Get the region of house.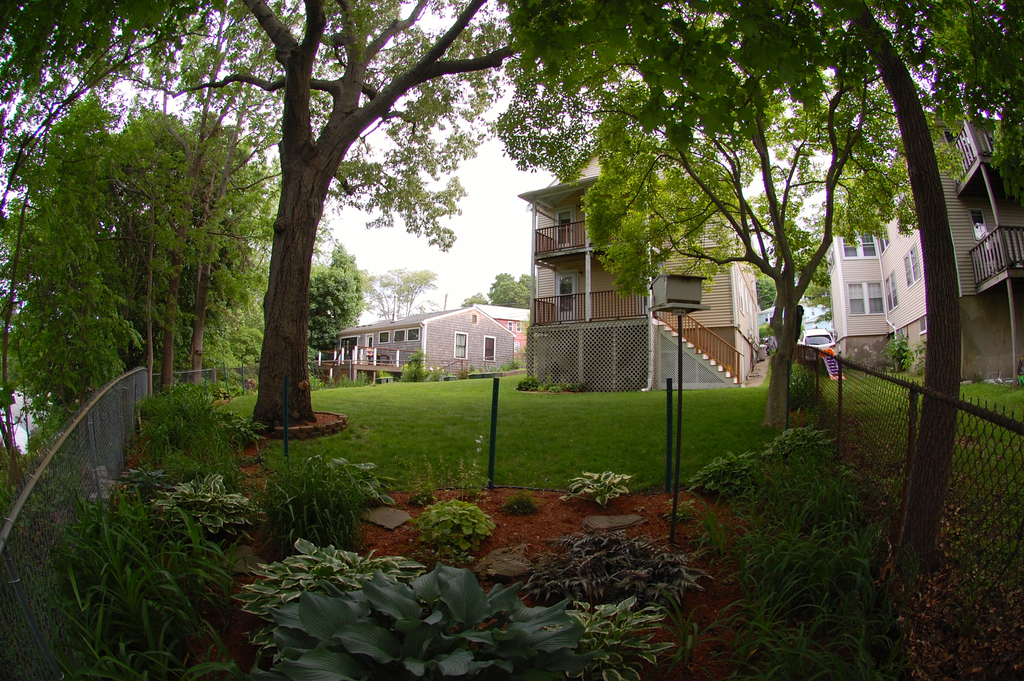
<region>539, 168, 745, 421</region>.
